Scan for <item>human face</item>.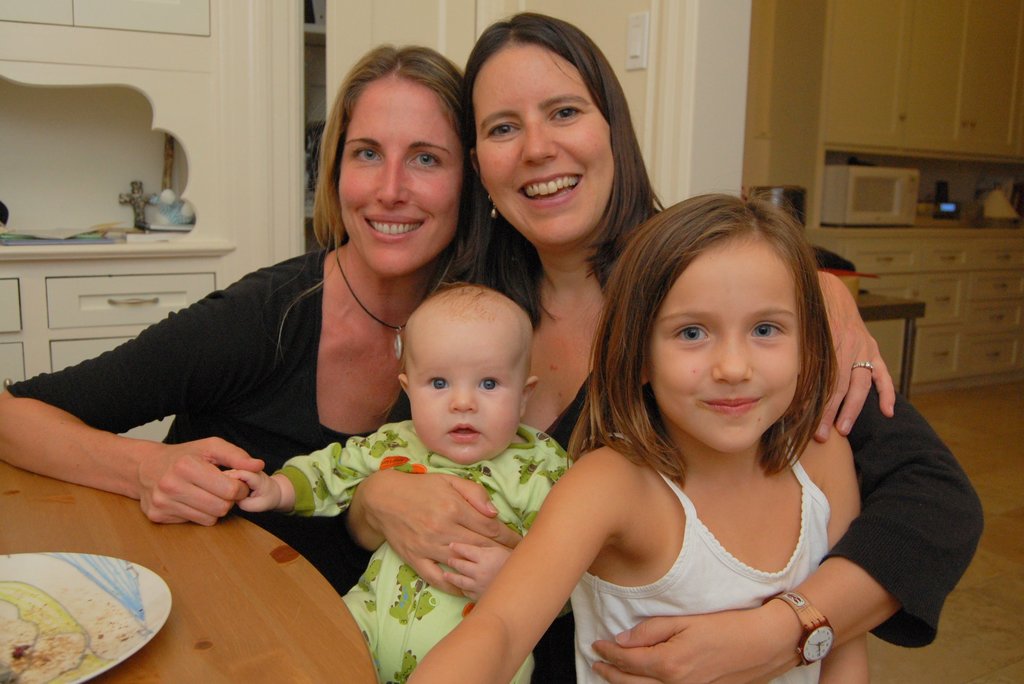
Scan result: [643, 231, 800, 460].
